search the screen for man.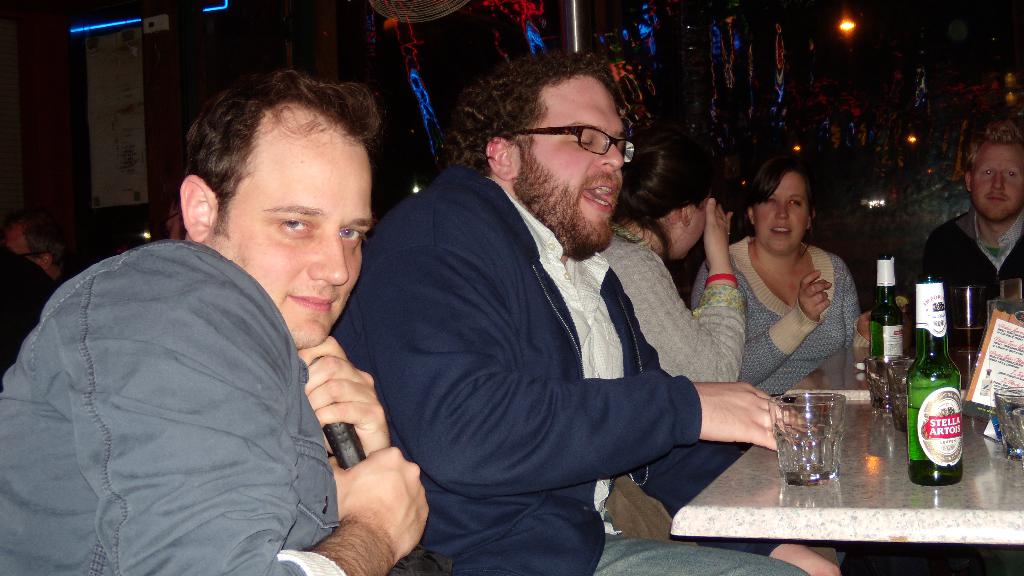
Found at Rect(325, 52, 811, 575).
